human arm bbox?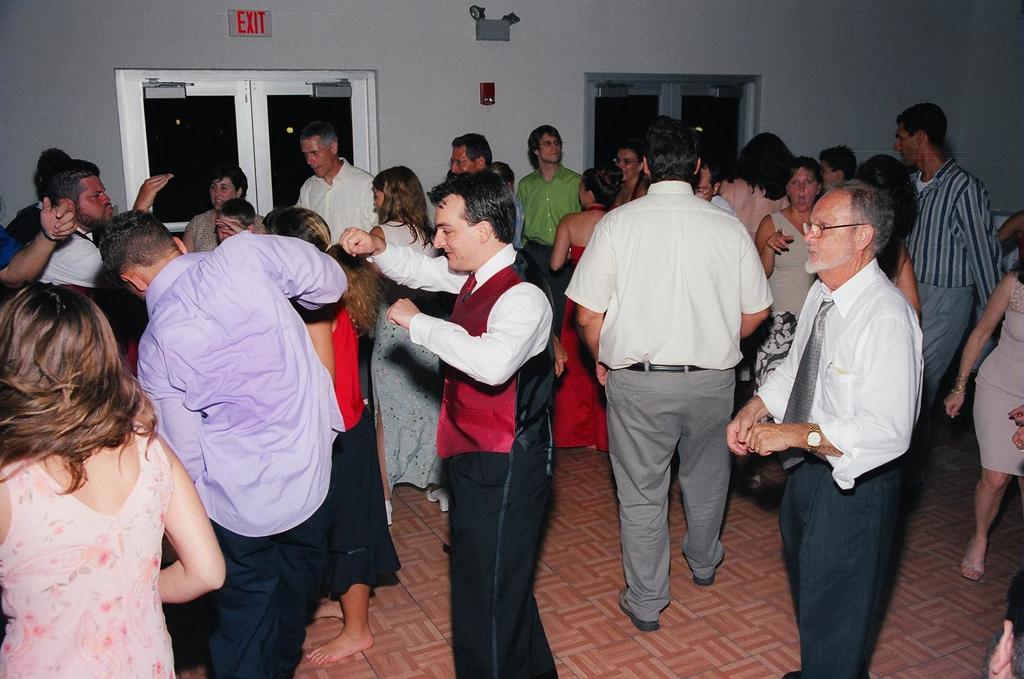
43 174 169 284
